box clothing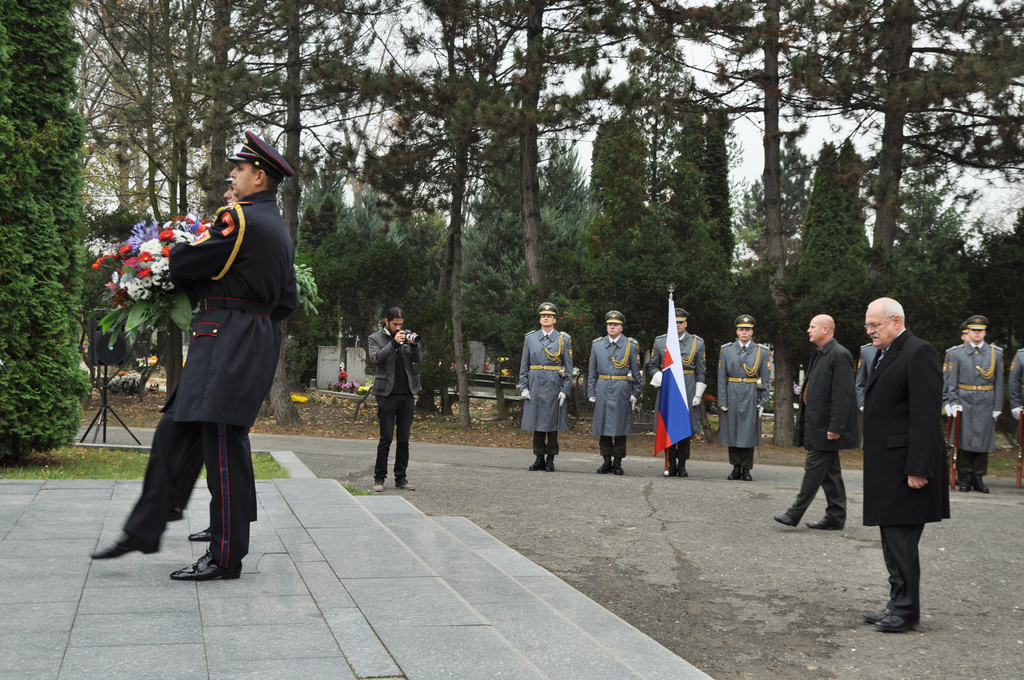
783,334,863,526
